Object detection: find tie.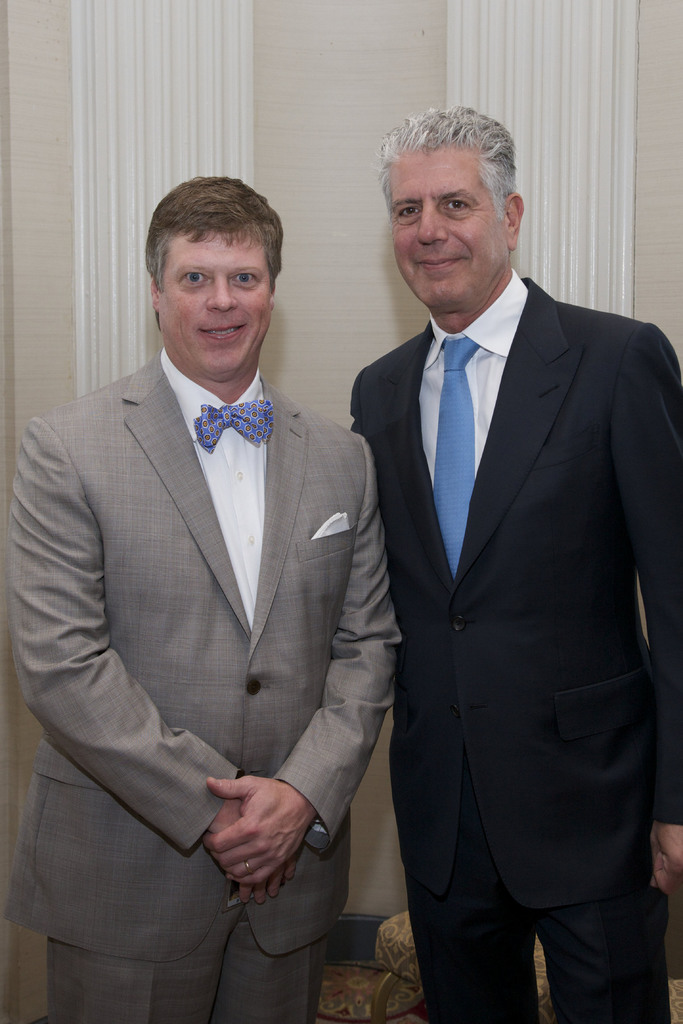
(197, 401, 269, 449).
